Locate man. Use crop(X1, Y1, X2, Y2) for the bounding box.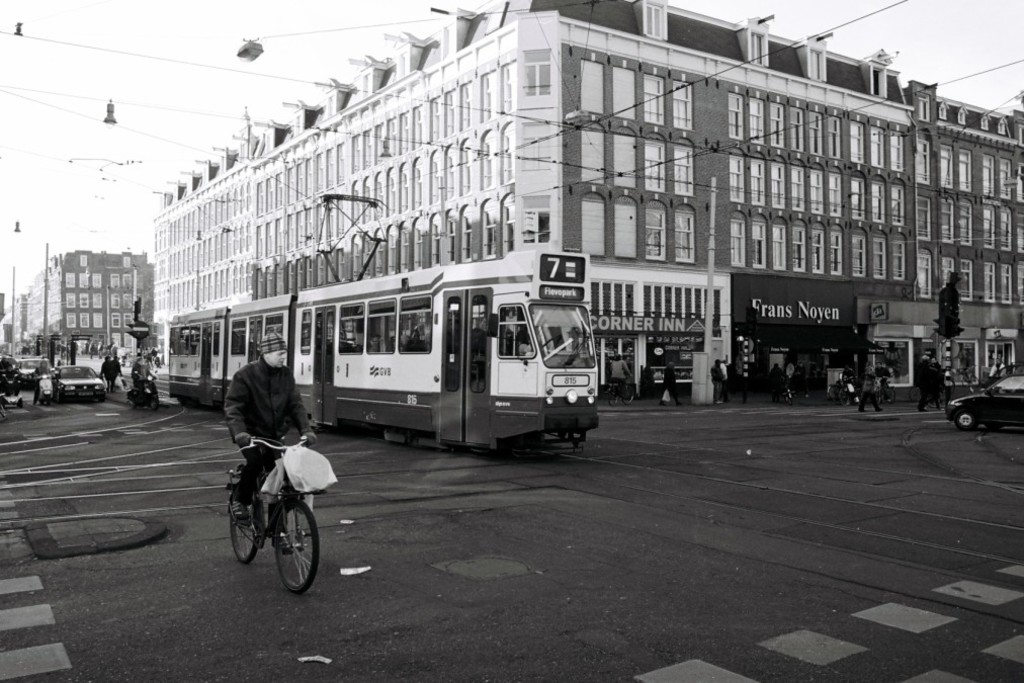
crop(403, 329, 427, 350).
